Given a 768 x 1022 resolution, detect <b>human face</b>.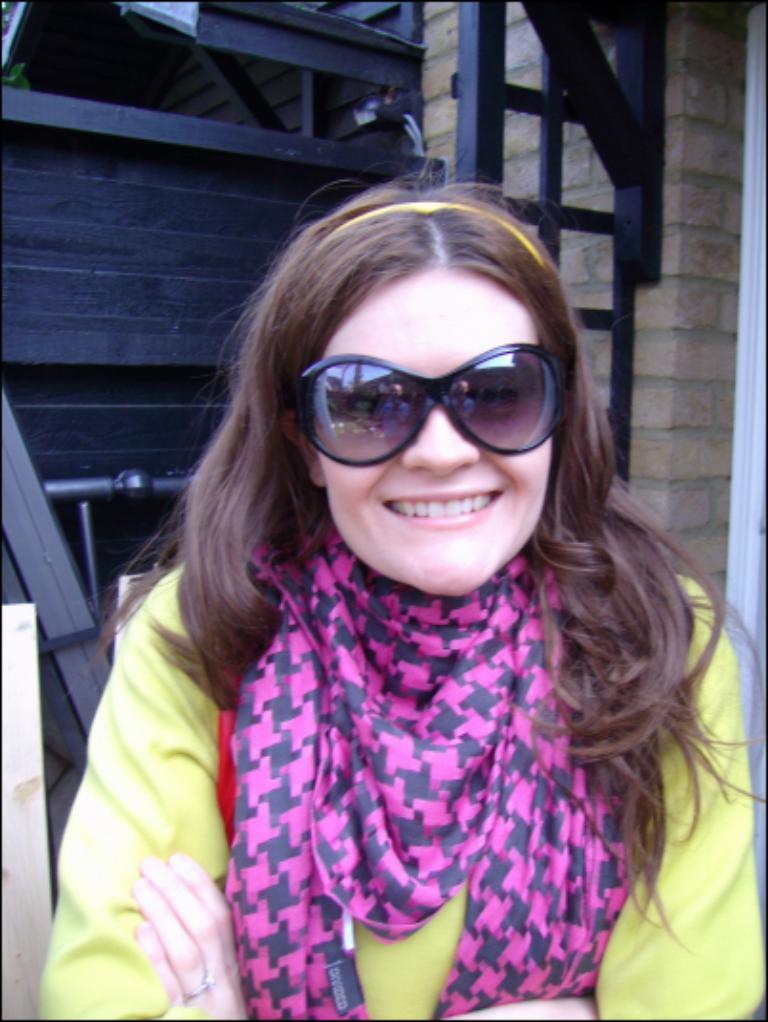
(left=319, top=273, right=552, bottom=594).
